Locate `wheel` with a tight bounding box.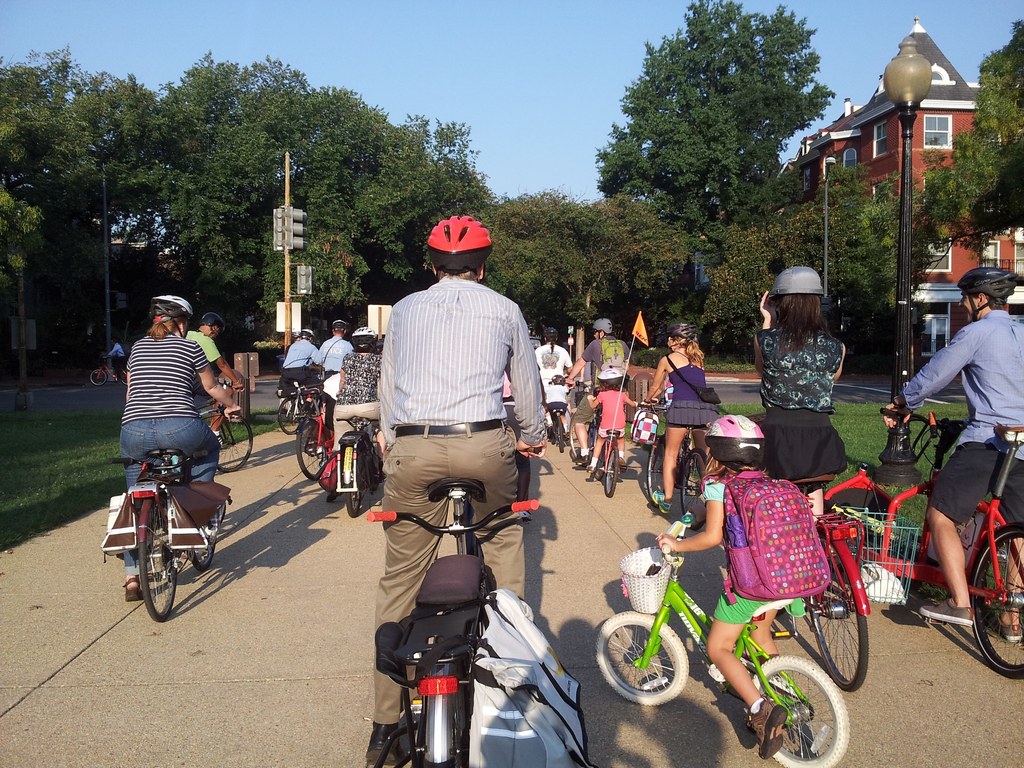
(969, 526, 1023, 677).
